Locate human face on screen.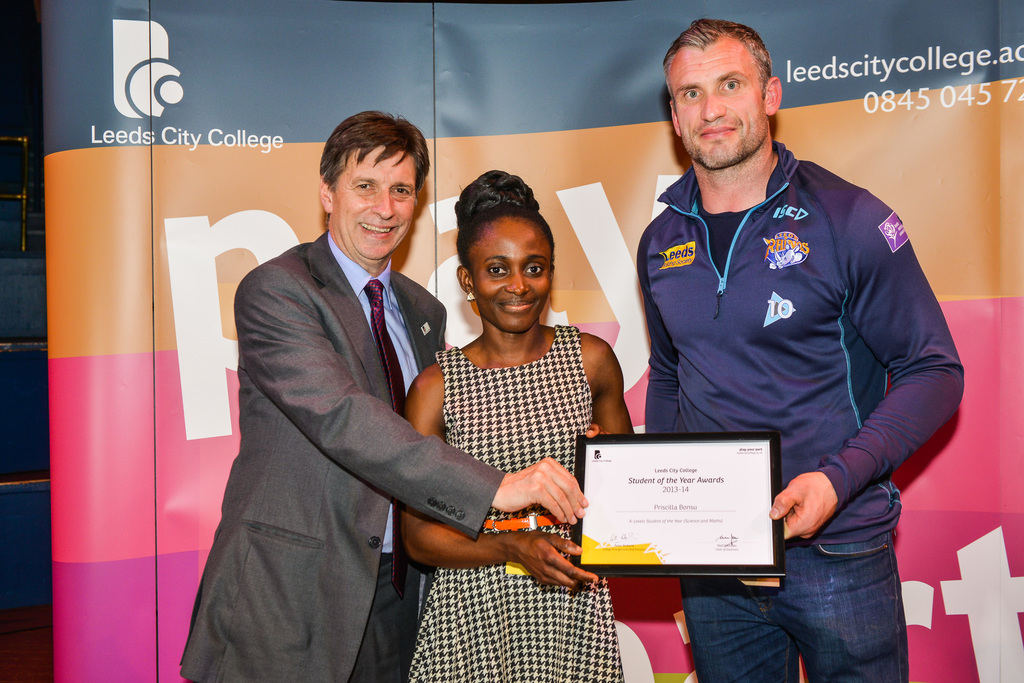
On screen at <bbox>468, 209, 554, 336</bbox>.
